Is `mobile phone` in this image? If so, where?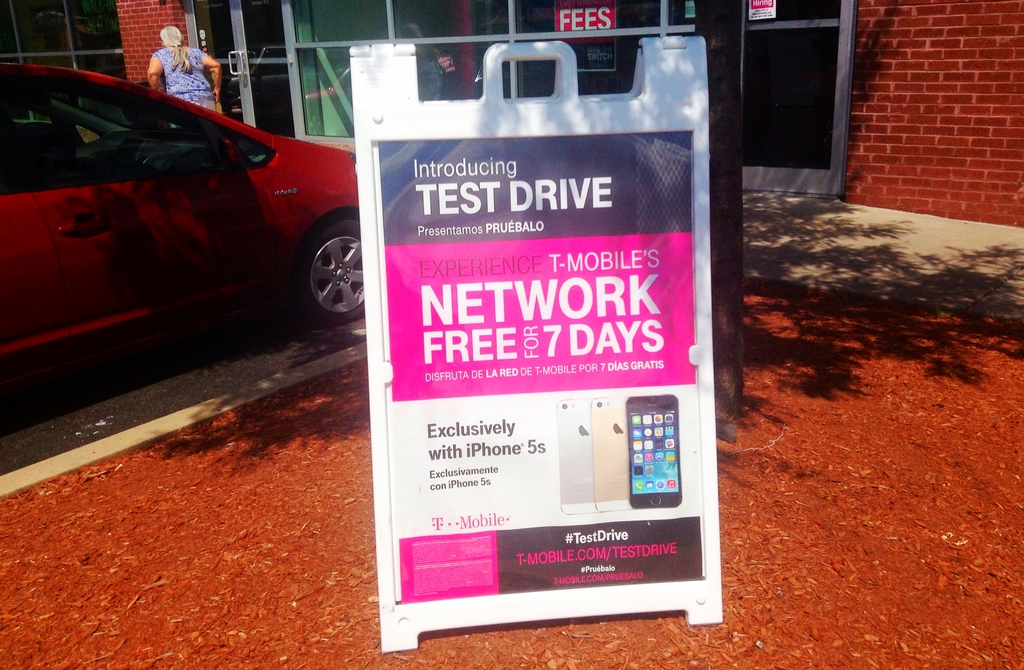
Yes, at {"left": 625, "top": 392, "right": 682, "bottom": 521}.
